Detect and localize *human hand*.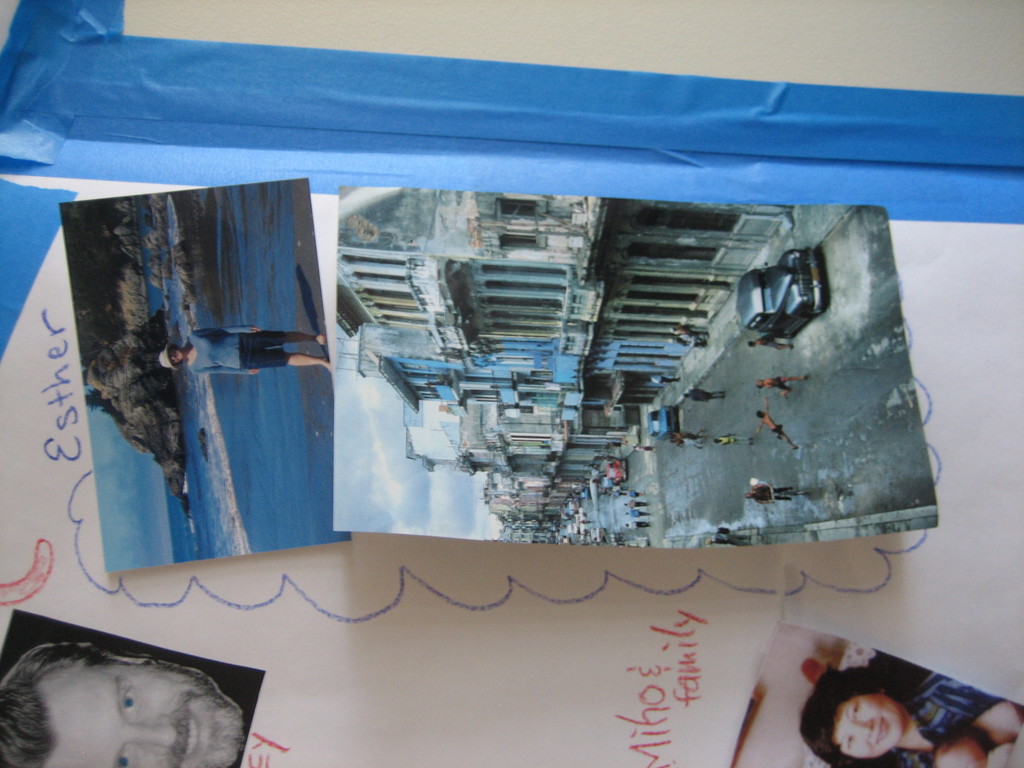
Localized at [x1=249, y1=369, x2=260, y2=376].
